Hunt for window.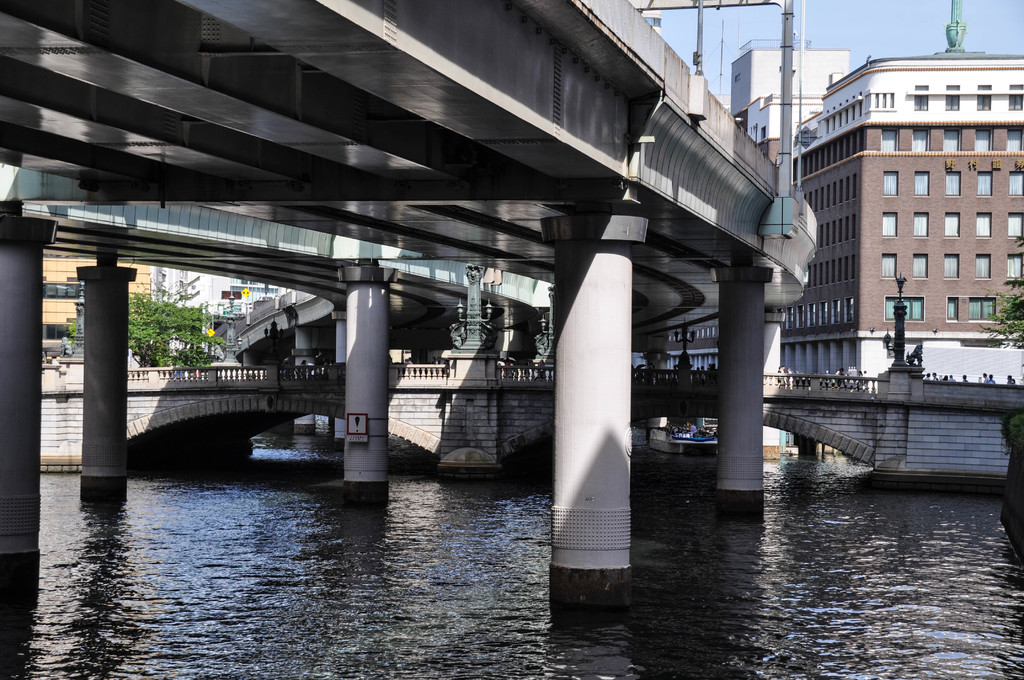
Hunted down at x1=945 y1=255 x2=956 y2=279.
